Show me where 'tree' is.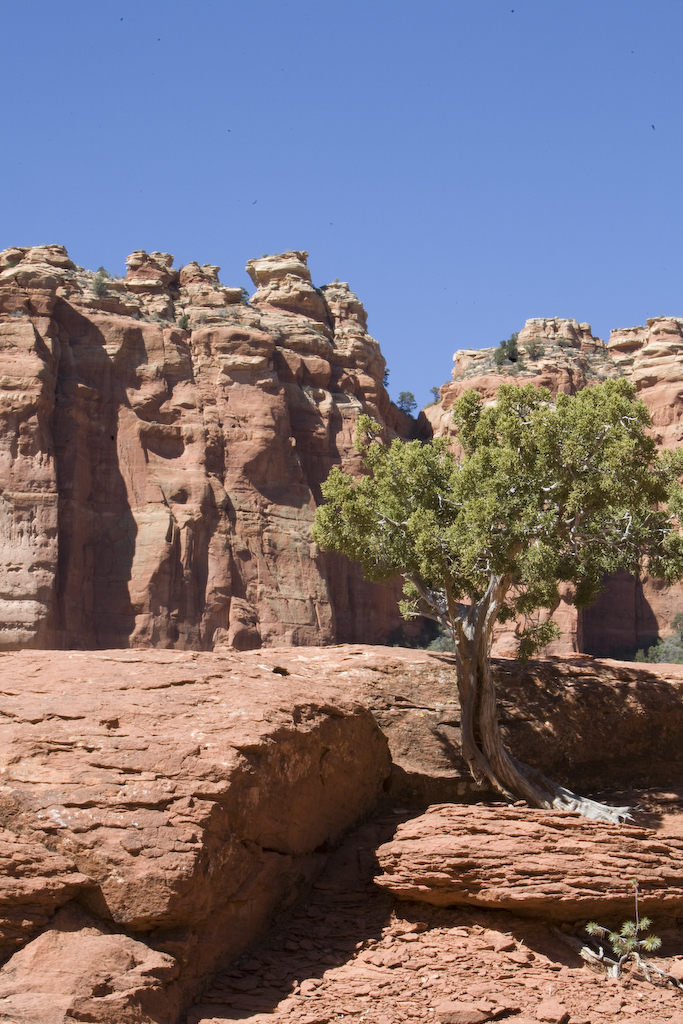
'tree' is at [309,341,655,773].
